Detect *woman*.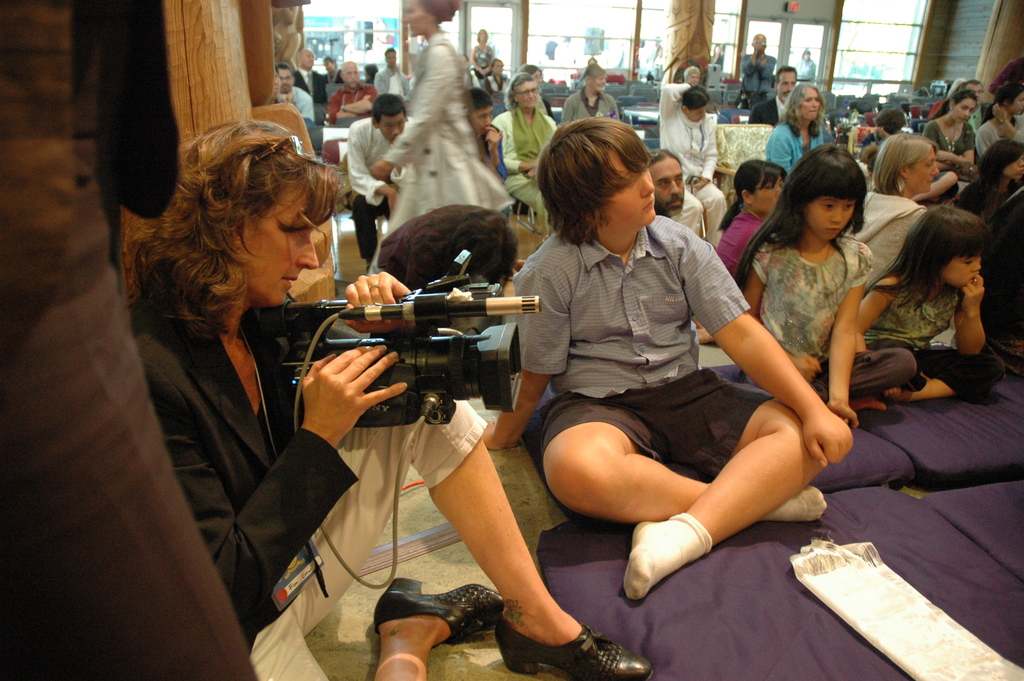
Detected at bbox(870, 127, 957, 213).
